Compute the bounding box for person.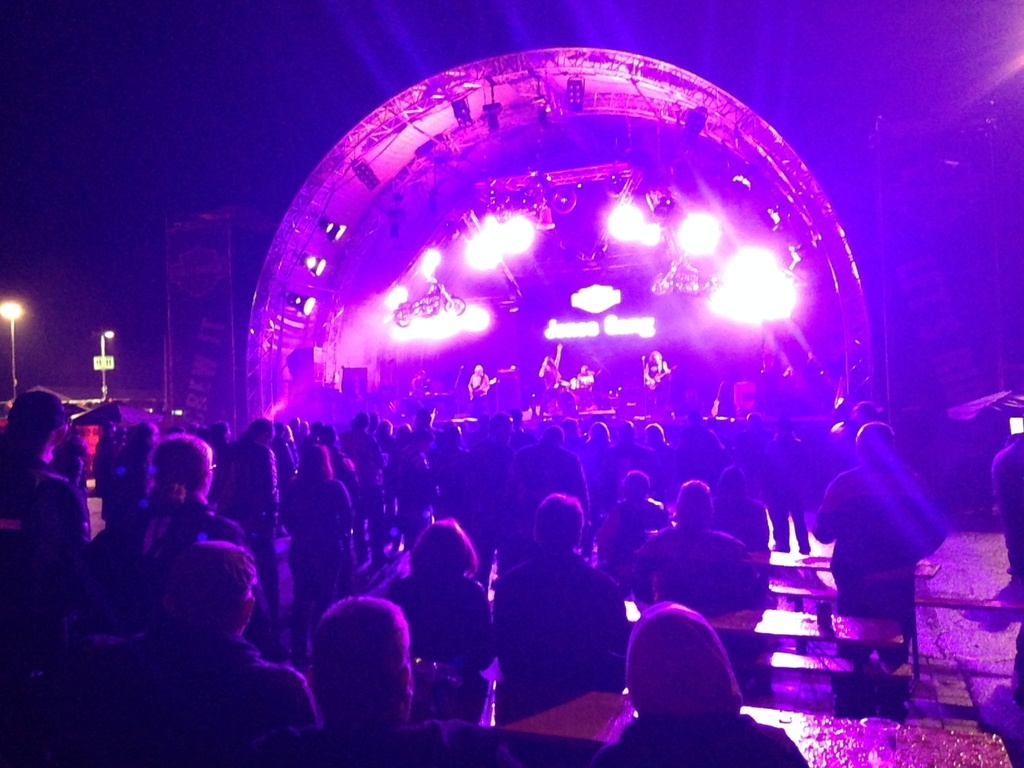
[407, 367, 447, 399].
